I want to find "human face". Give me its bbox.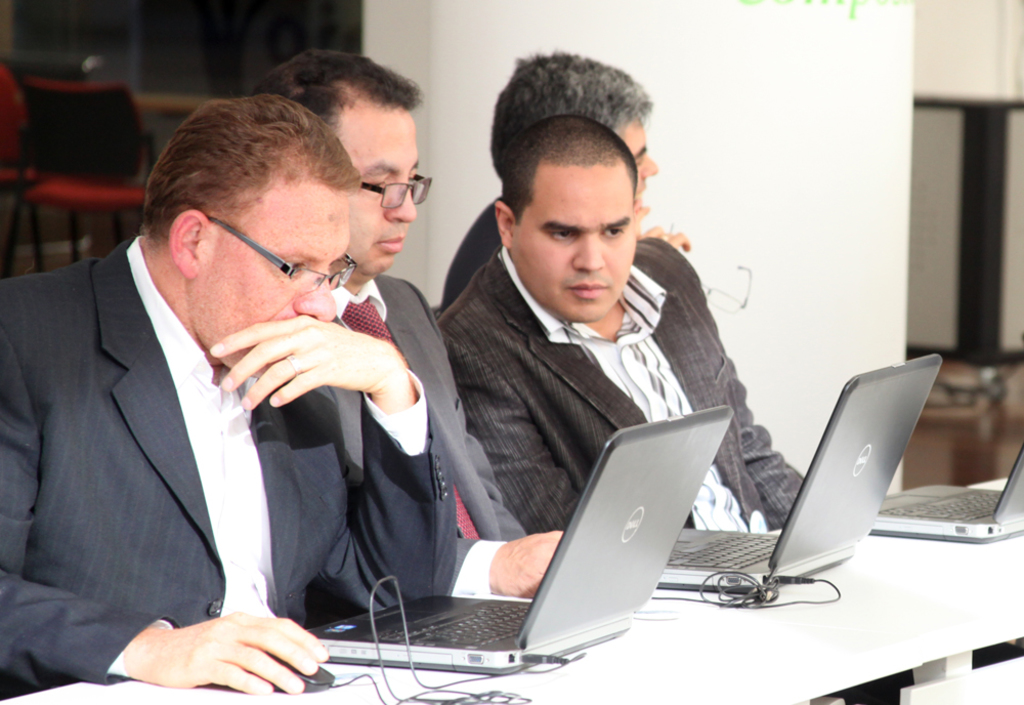
<bbox>513, 163, 638, 322</bbox>.
